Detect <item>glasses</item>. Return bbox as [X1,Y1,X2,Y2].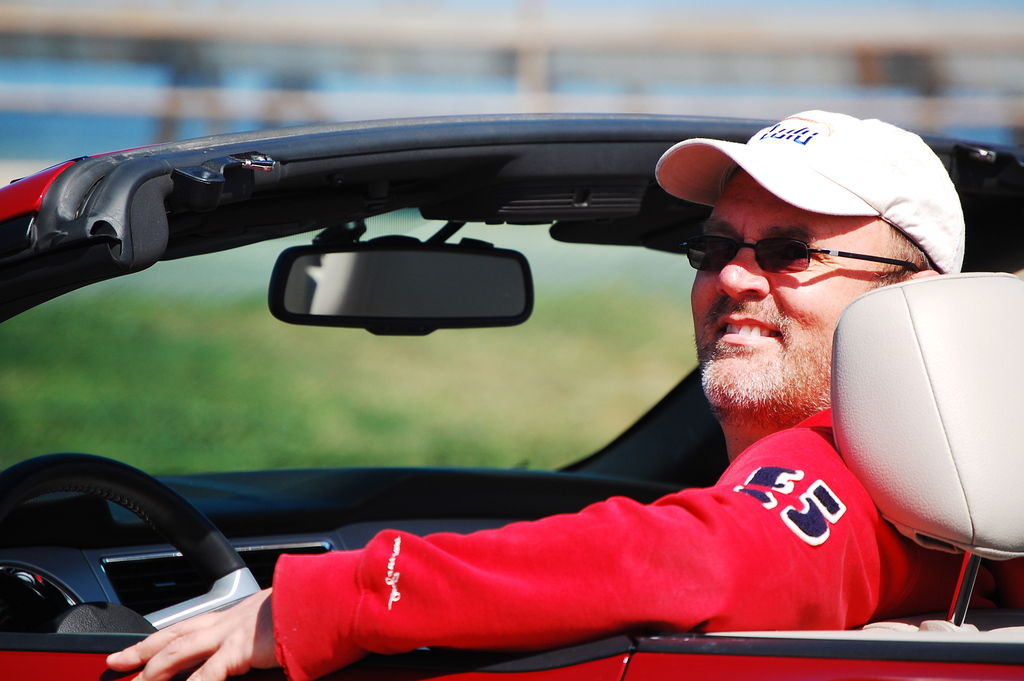
[678,230,918,275].
